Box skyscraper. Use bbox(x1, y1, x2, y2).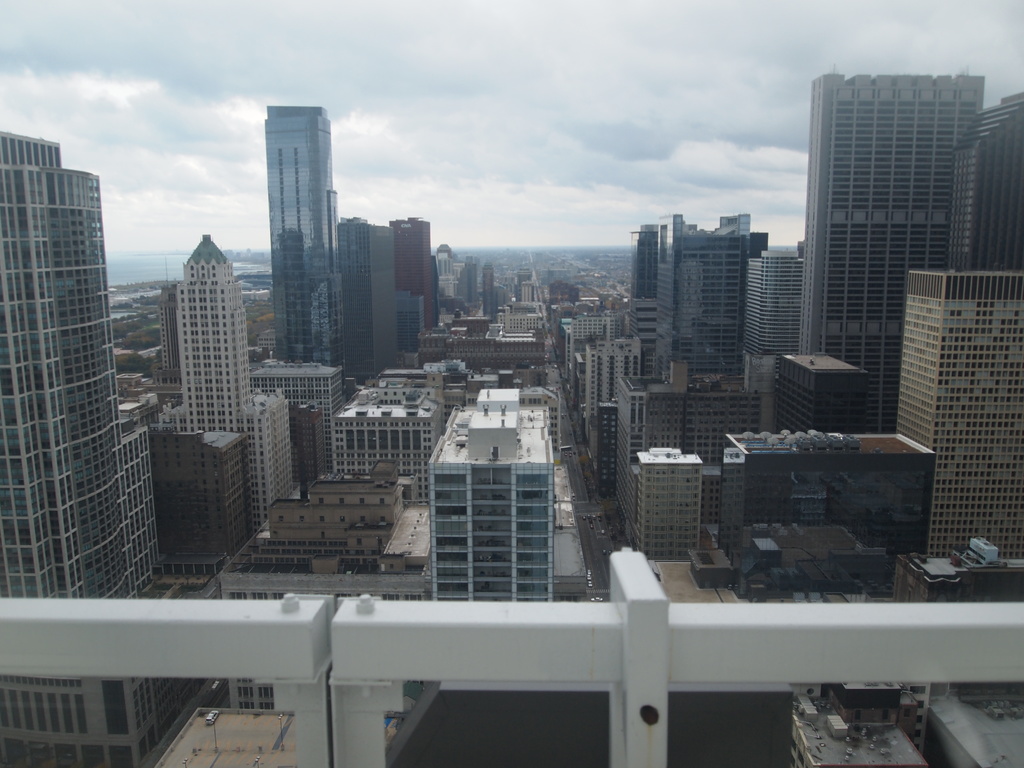
bbox(389, 216, 444, 332).
